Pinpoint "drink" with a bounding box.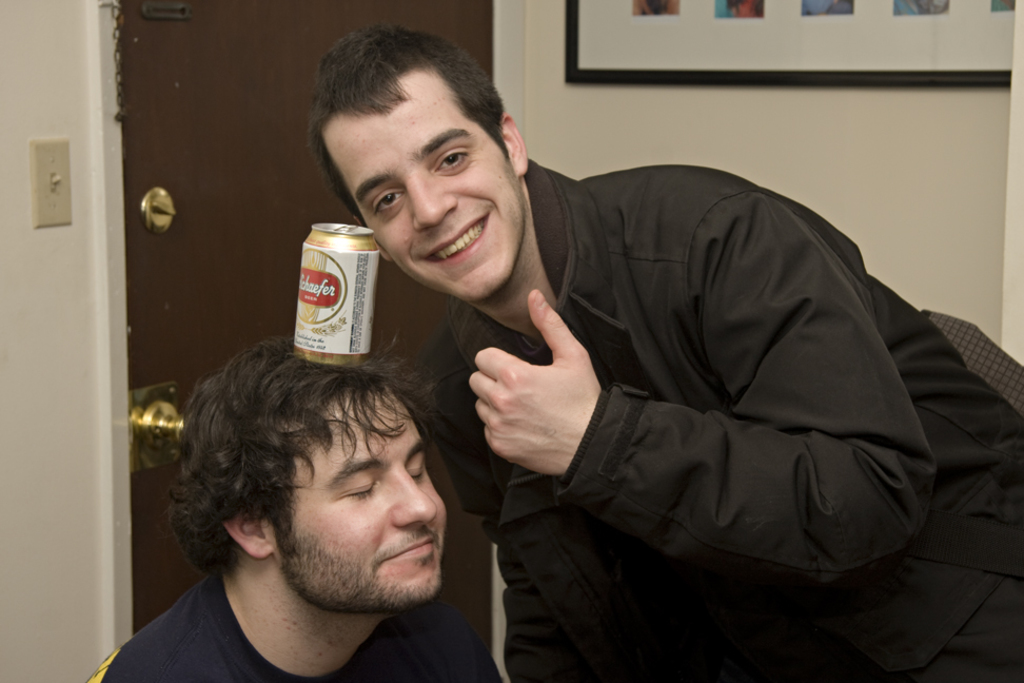
region(291, 219, 374, 330).
